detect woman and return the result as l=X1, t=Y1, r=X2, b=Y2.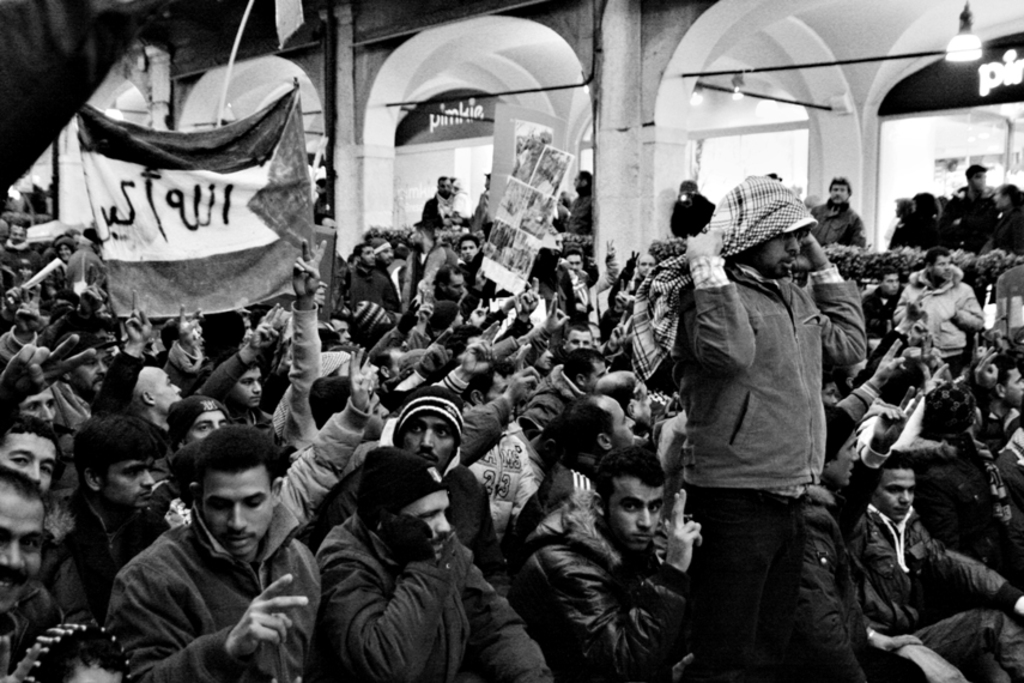
l=986, t=180, r=1023, b=256.
